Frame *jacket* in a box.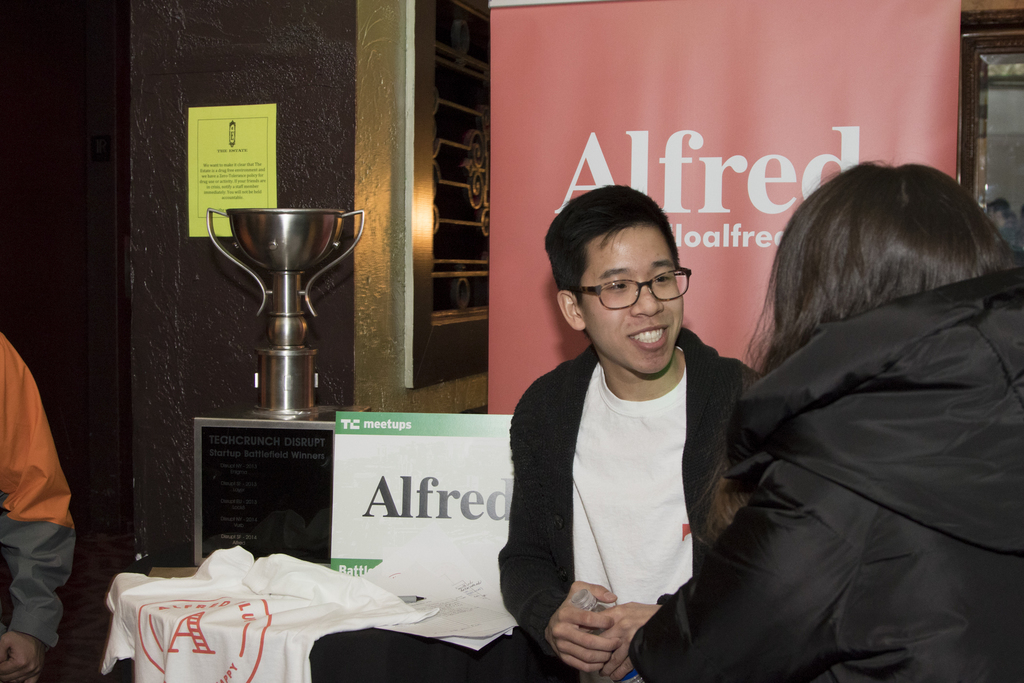
[685, 202, 1005, 677].
